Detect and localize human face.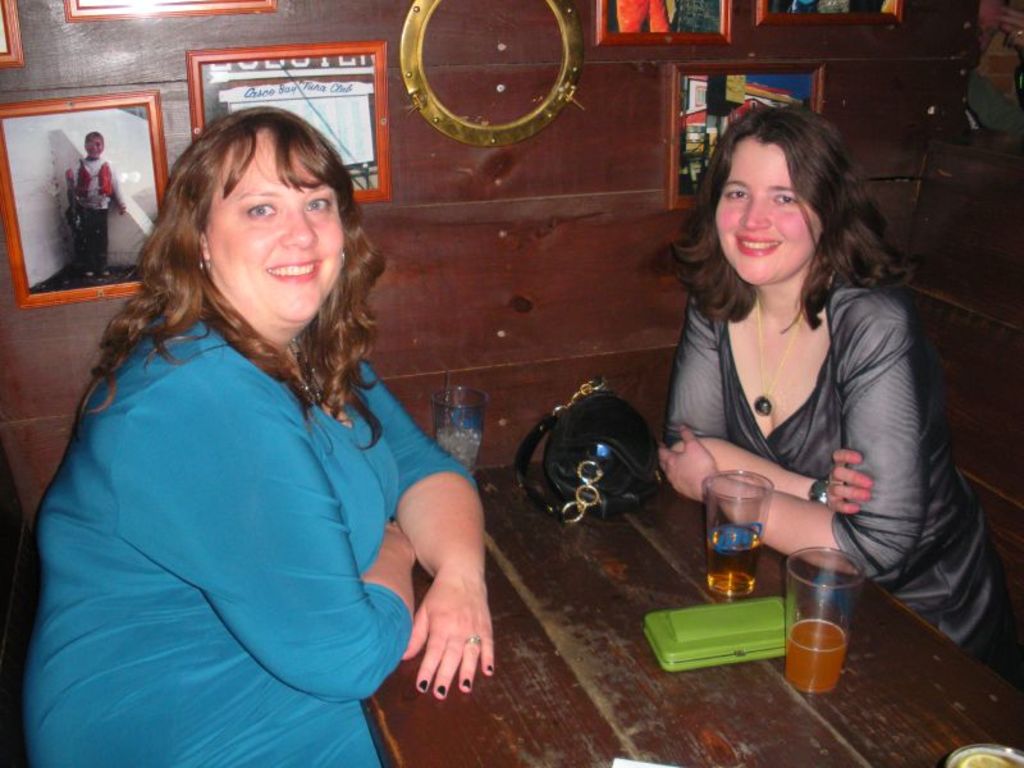
Localized at pyautogui.locateOnScreen(86, 138, 104, 157).
